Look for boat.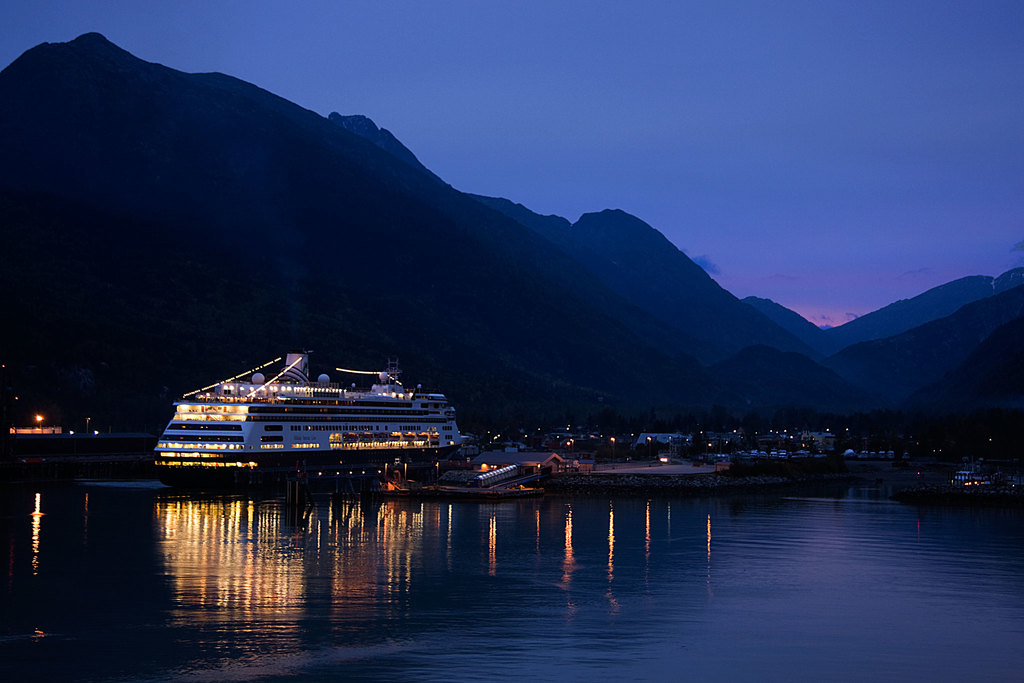
Found: 899/470/1023/509.
